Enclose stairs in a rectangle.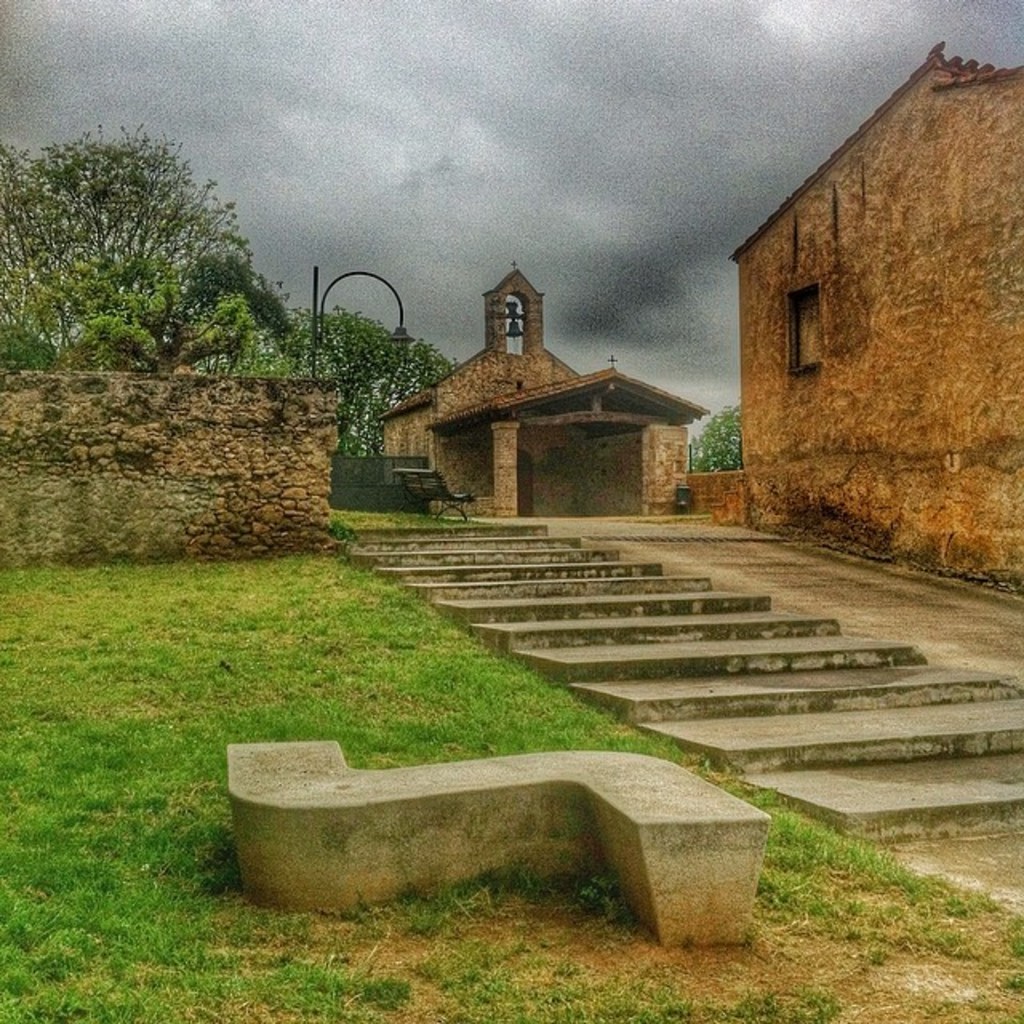
<region>344, 514, 1022, 922</region>.
